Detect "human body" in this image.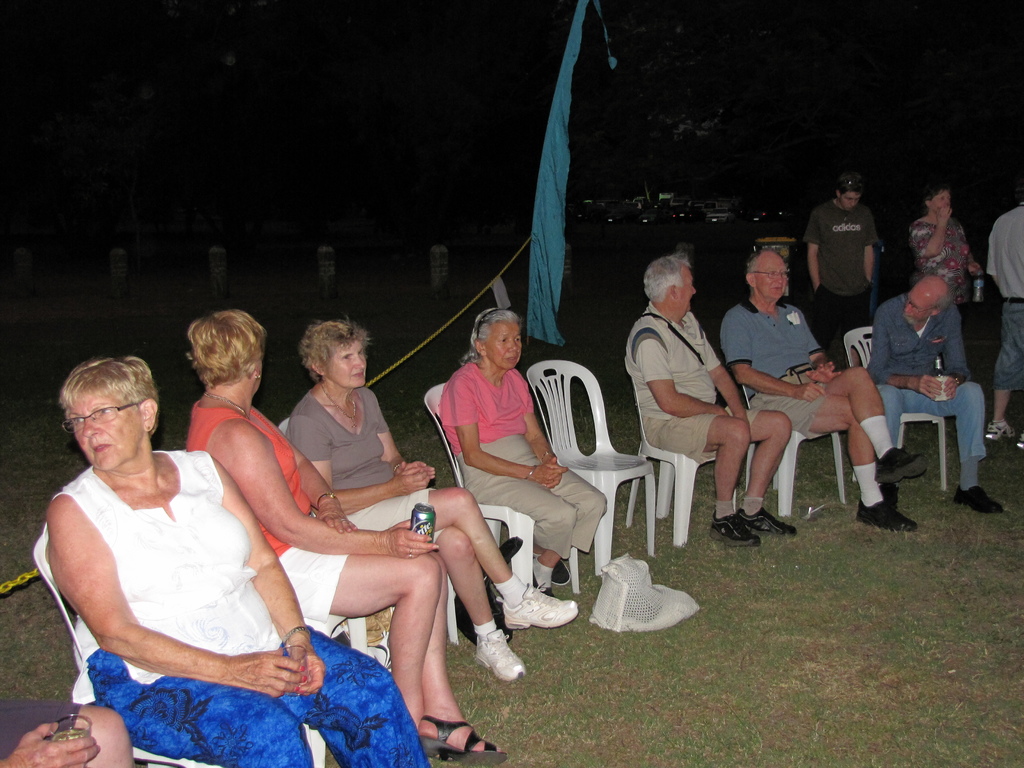
Detection: BBox(806, 208, 885, 298).
